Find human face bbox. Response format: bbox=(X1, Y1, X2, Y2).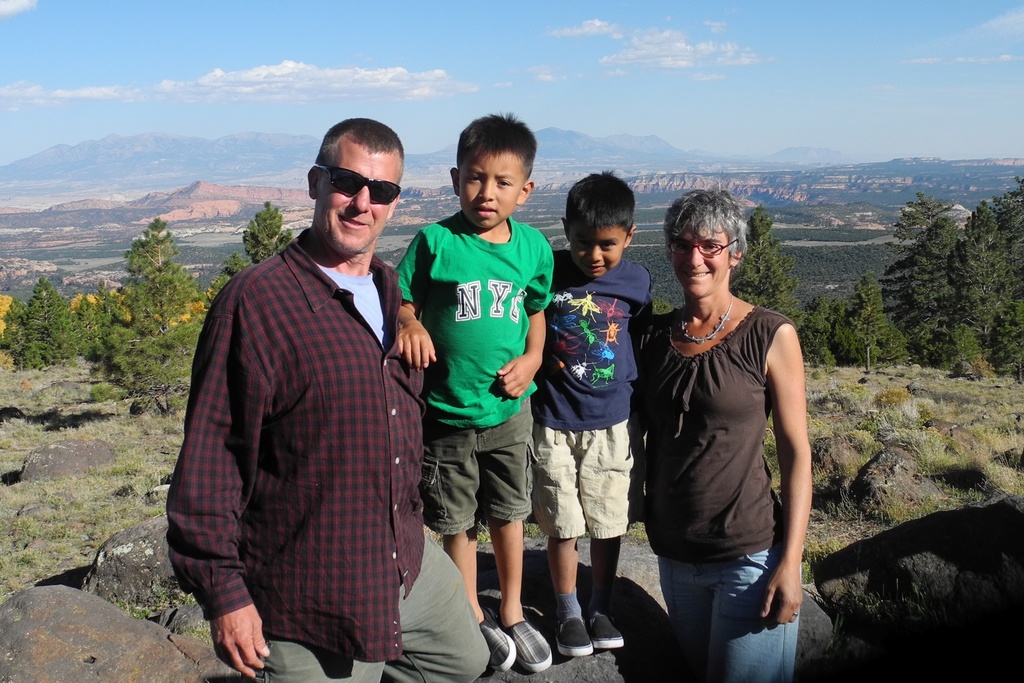
bbox=(318, 139, 404, 256).
